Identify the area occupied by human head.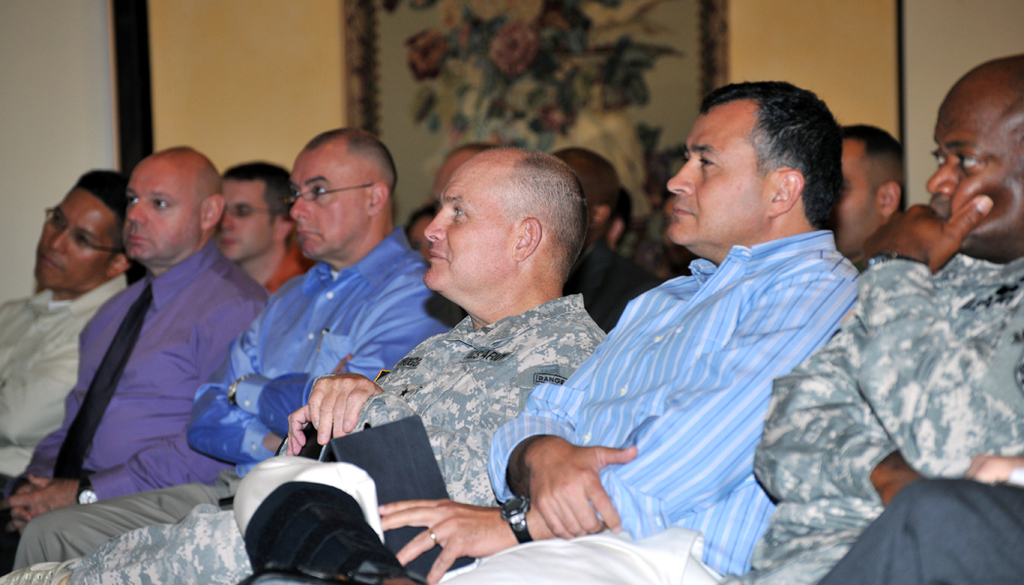
Area: [600, 176, 632, 244].
